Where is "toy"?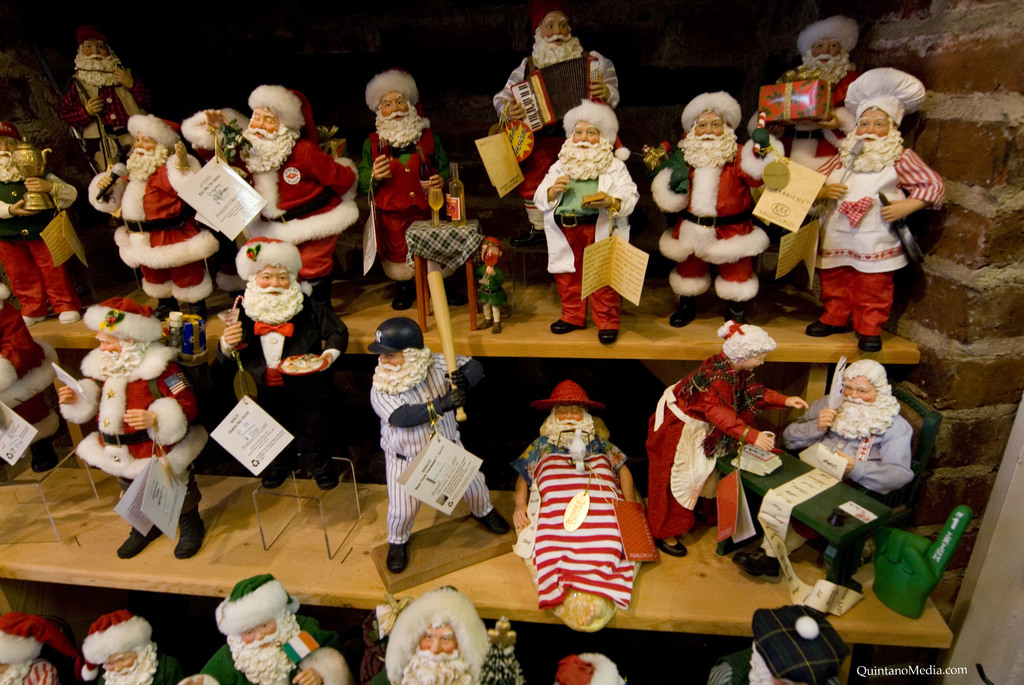
<region>92, 105, 214, 329</region>.
